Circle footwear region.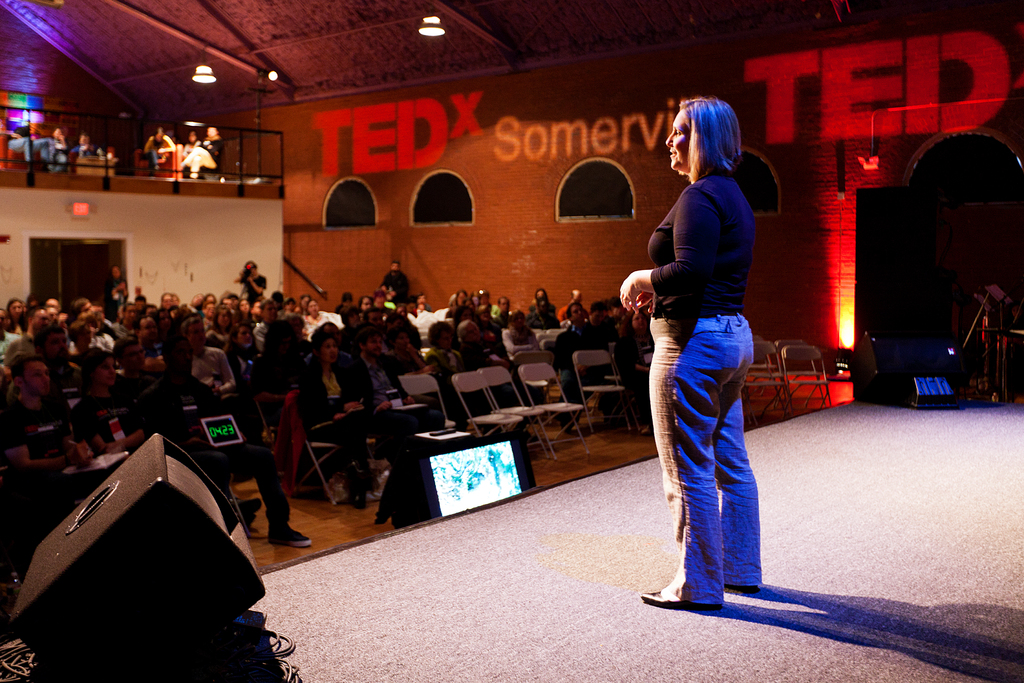
Region: left=642, top=579, right=694, bottom=607.
